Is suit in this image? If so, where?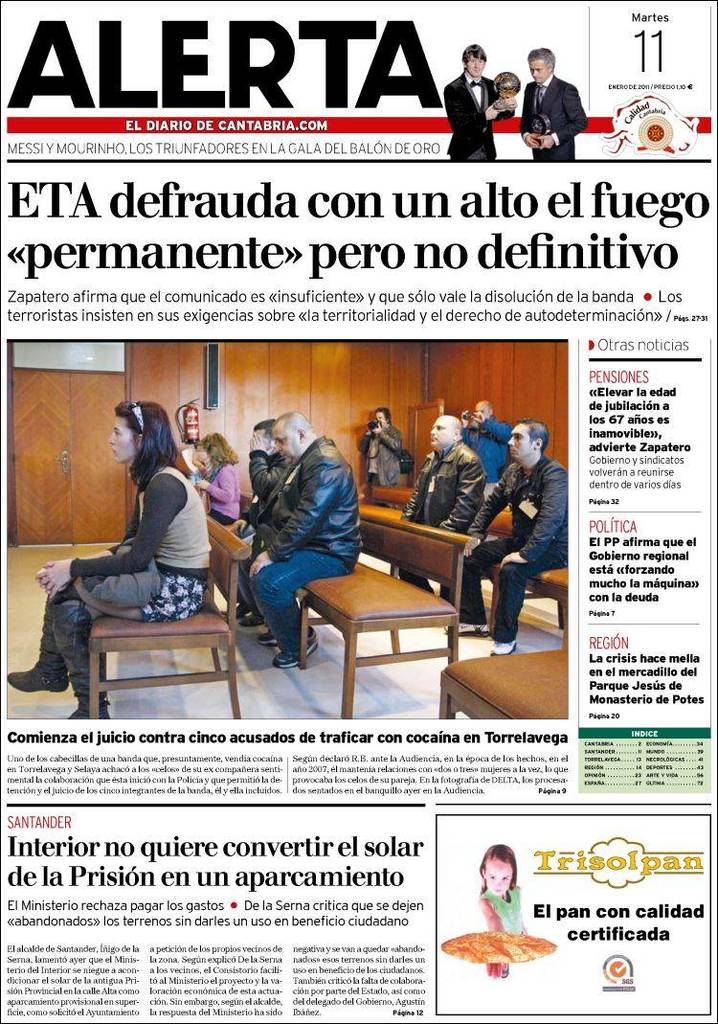
Yes, at bbox(445, 74, 512, 163).
